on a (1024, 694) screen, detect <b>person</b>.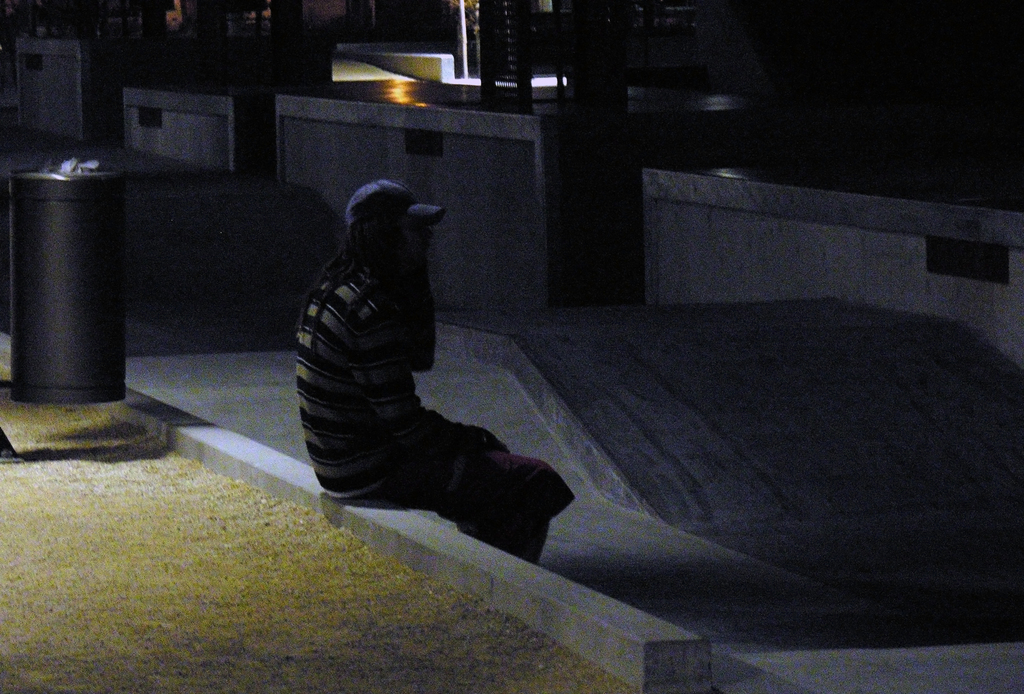
<bbox>294, 177, 574, 566</bbox>.
